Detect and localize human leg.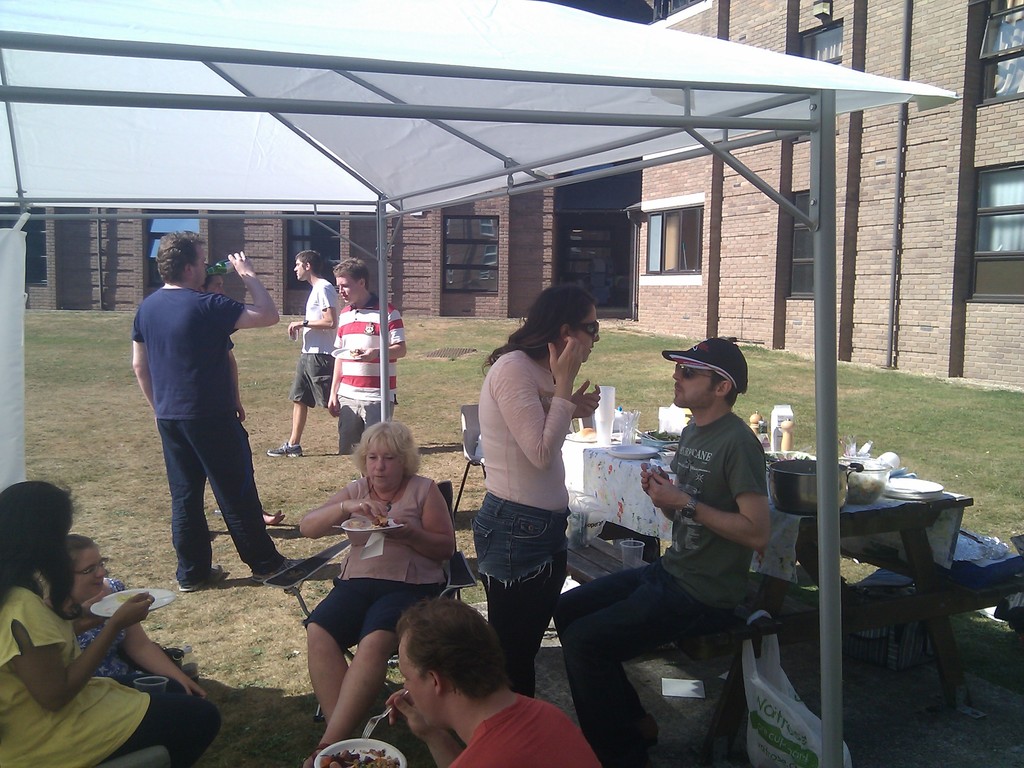
Localized at (259,358,309,461).
